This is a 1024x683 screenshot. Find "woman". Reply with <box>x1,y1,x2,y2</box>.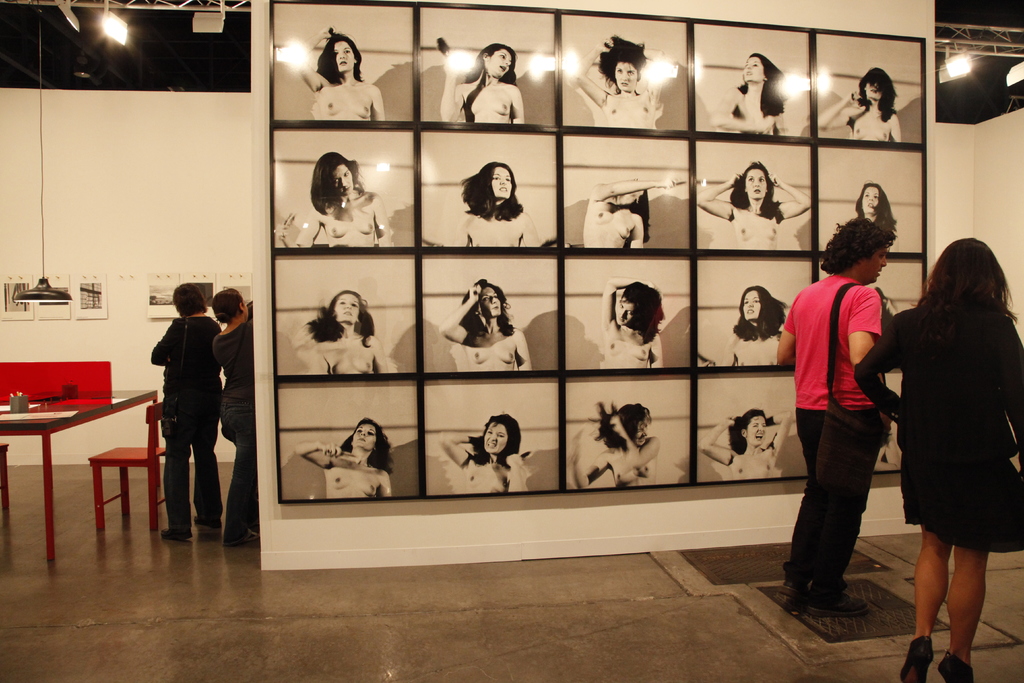
<box>598,276,664,375</box>.
